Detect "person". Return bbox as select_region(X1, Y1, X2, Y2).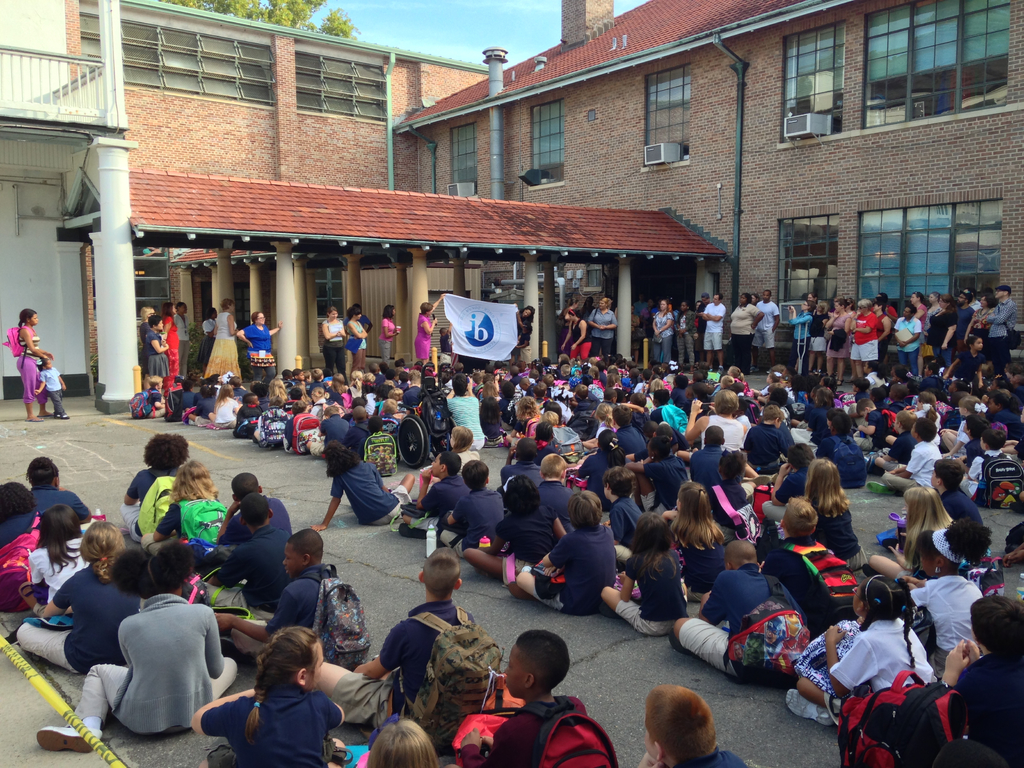
select_region(212, 302, 237, 381).
